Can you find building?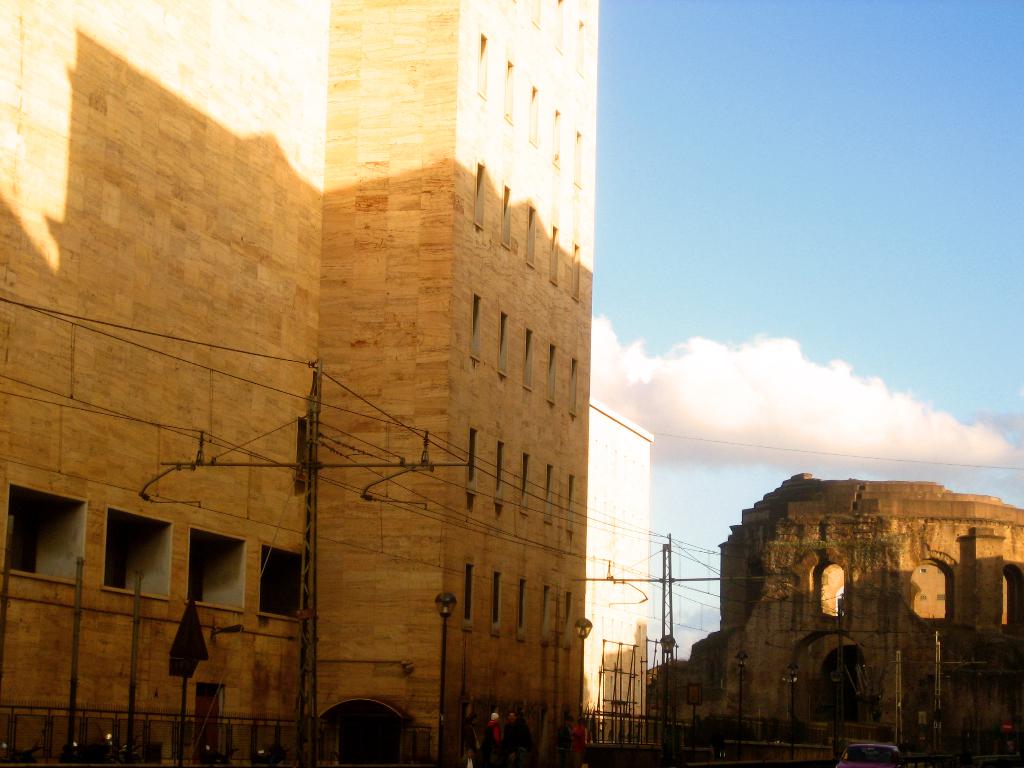
Yes, bounding box: (717,467,1023,767).
